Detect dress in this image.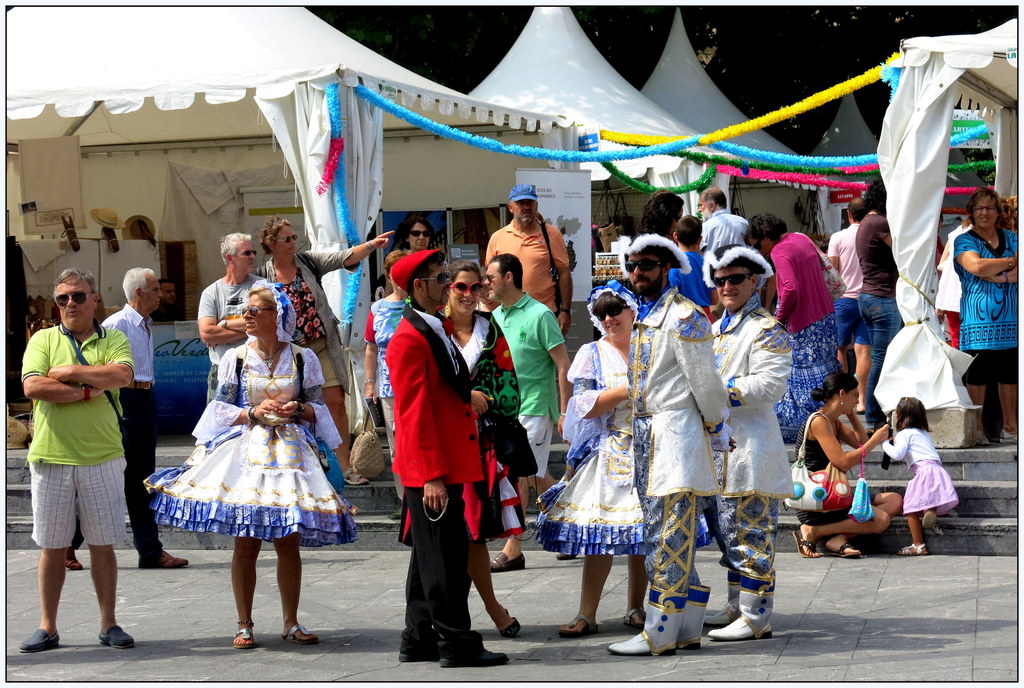
Detection: (left=794, top=415, right=877, bottom=526).
